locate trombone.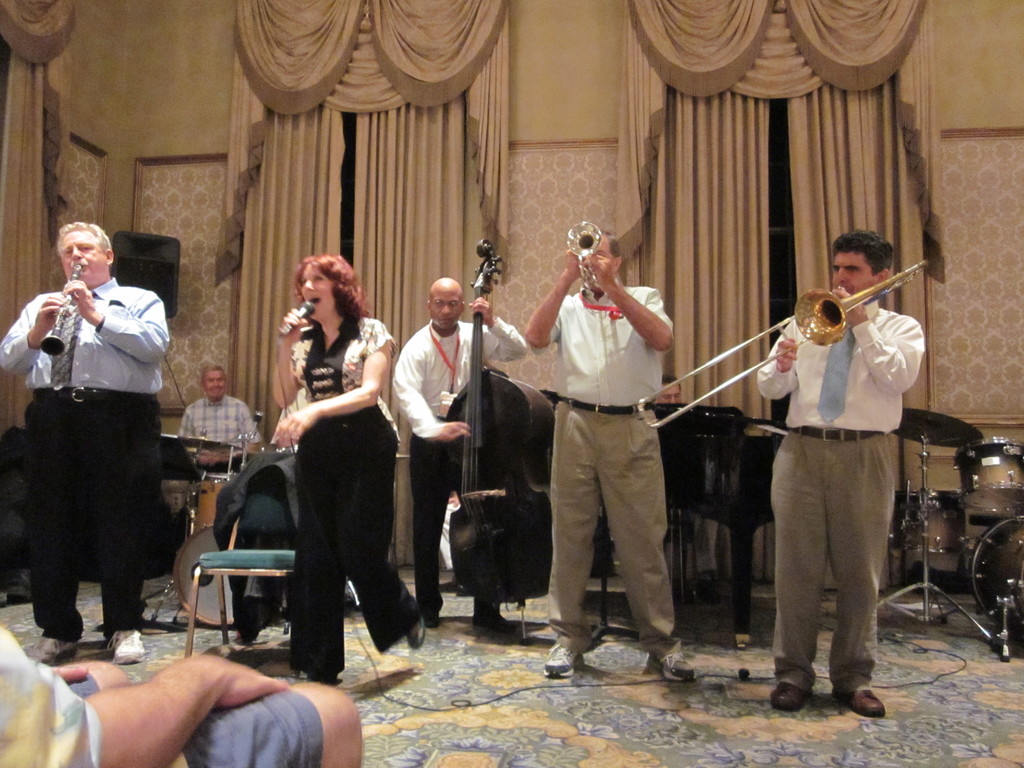
Bounding box: (40, 262, 75, 353).
